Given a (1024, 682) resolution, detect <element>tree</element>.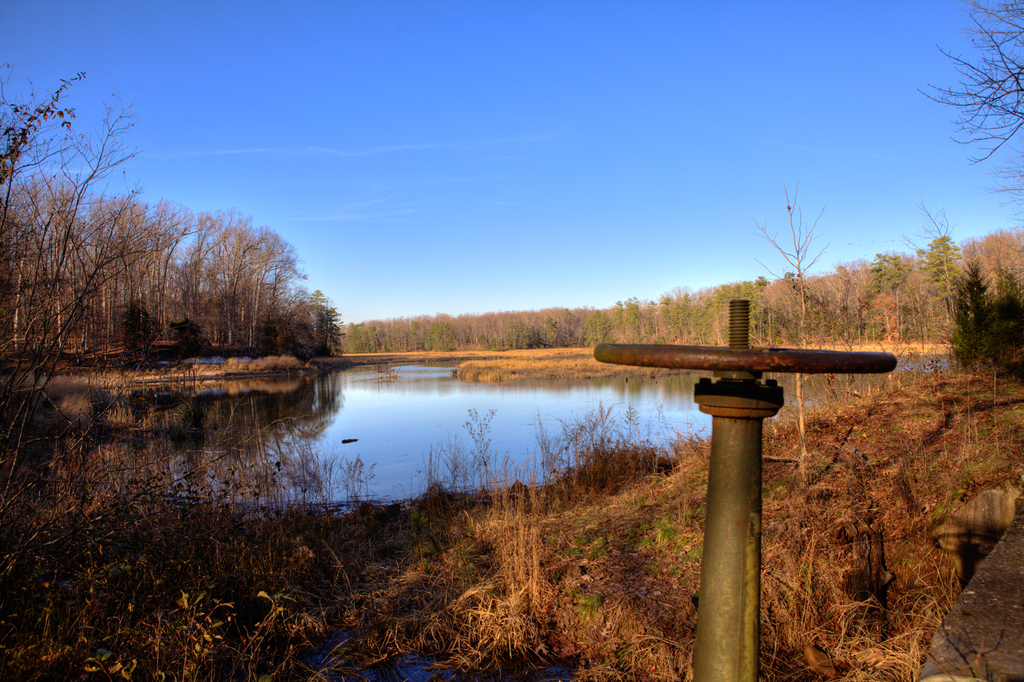
x1=940 y1=256 x2=998 y2=403.
